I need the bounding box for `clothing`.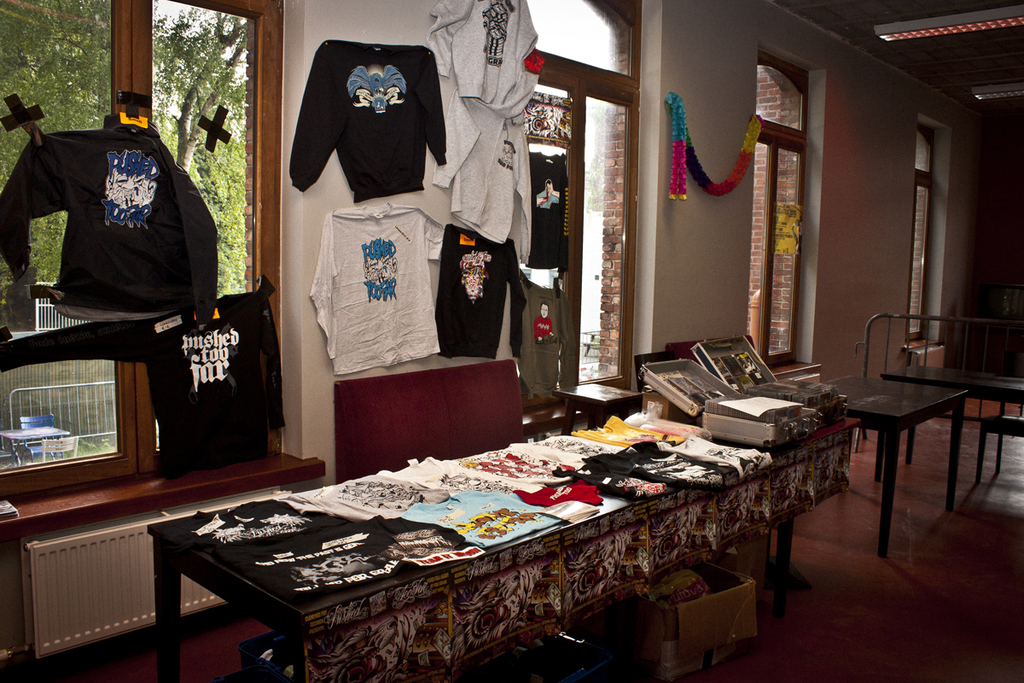
Here it is: l=518, t=277, r=580, b=400.
